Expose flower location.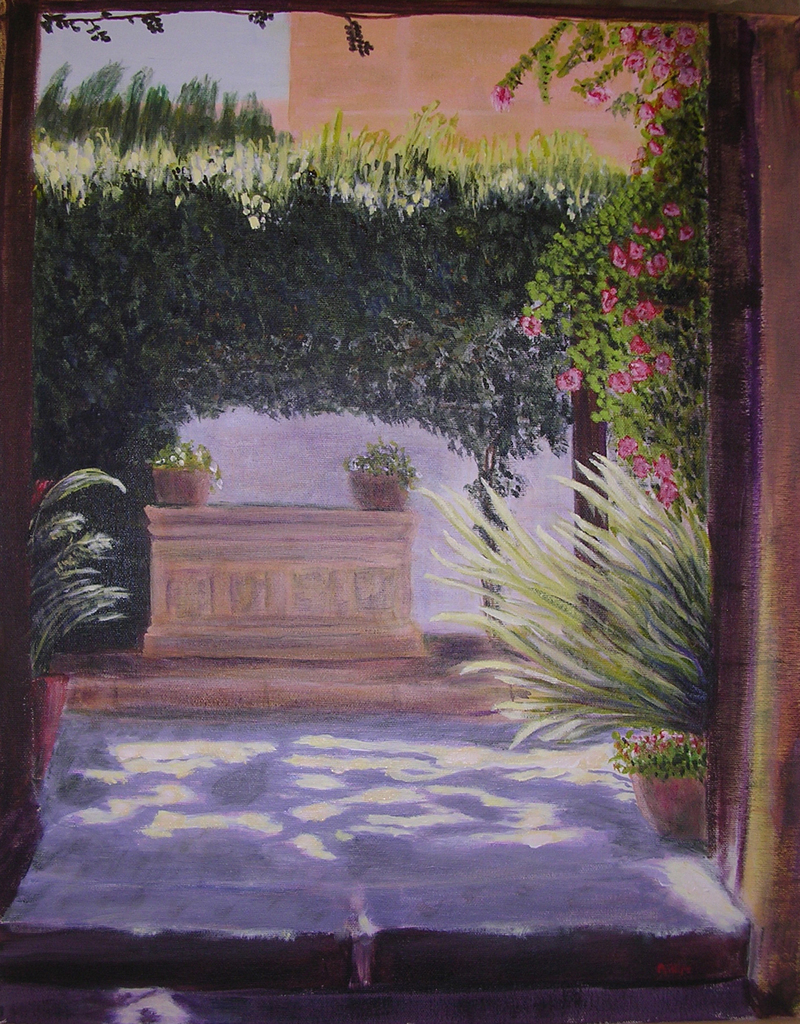
Exposed at {"x1": 639, "y1": 104, "x2": 652, "y2": 124}.
